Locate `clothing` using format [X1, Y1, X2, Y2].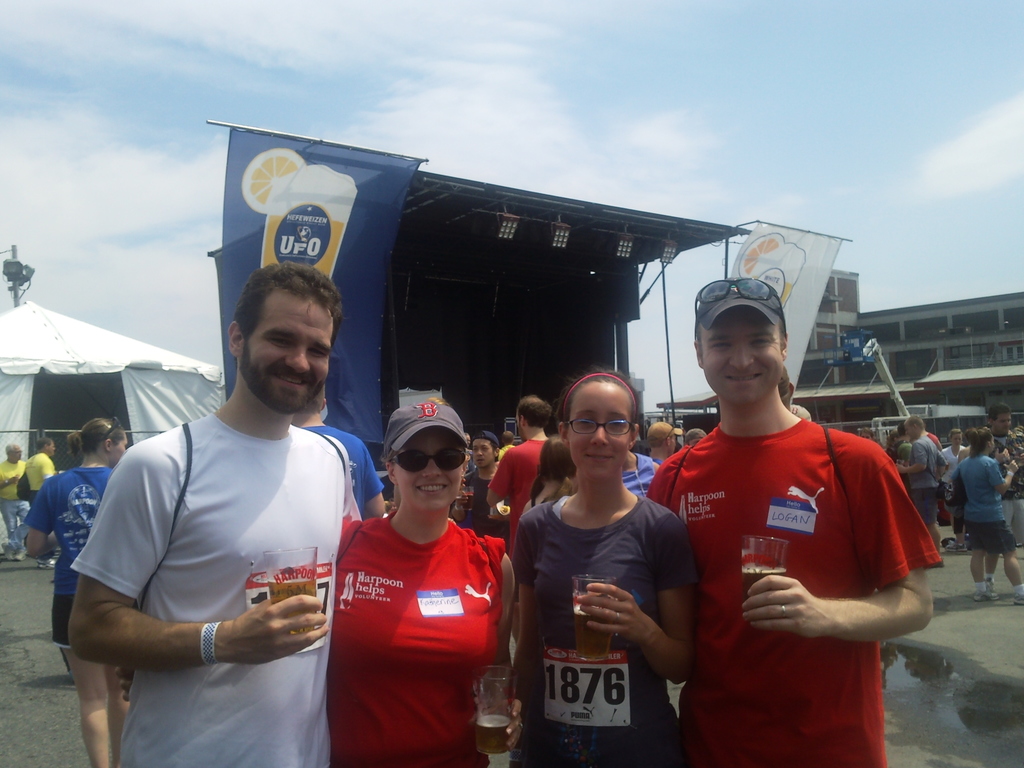
[17, 449, 63, 498].
